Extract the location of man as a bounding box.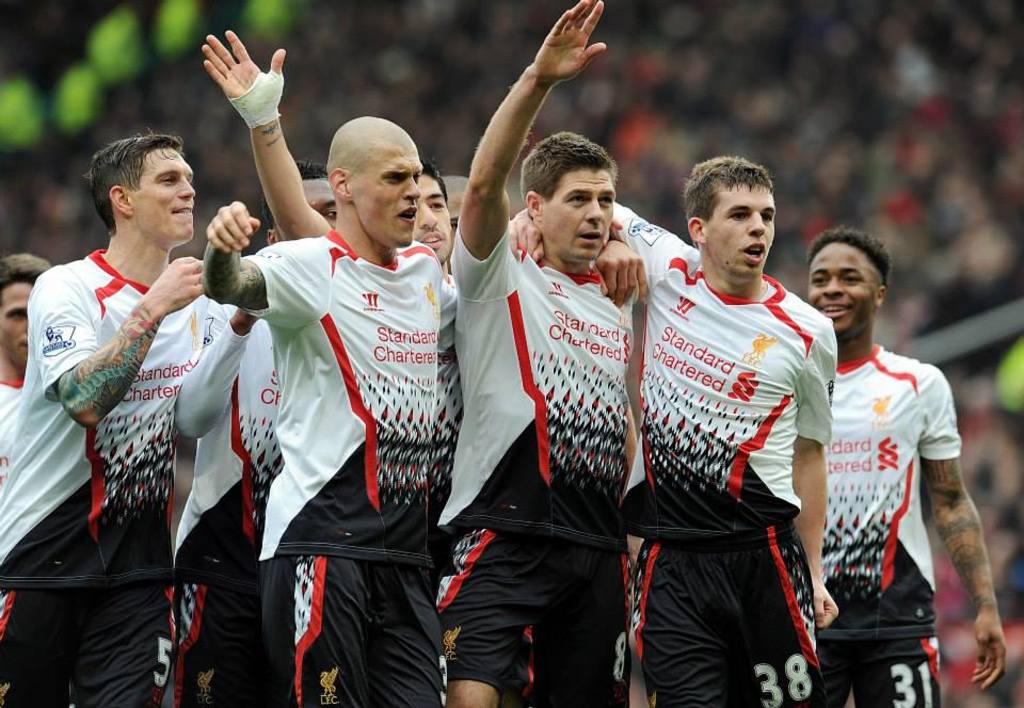
{"x1": 510, "y1": 151, "x2": 849, "y2": 707}.
